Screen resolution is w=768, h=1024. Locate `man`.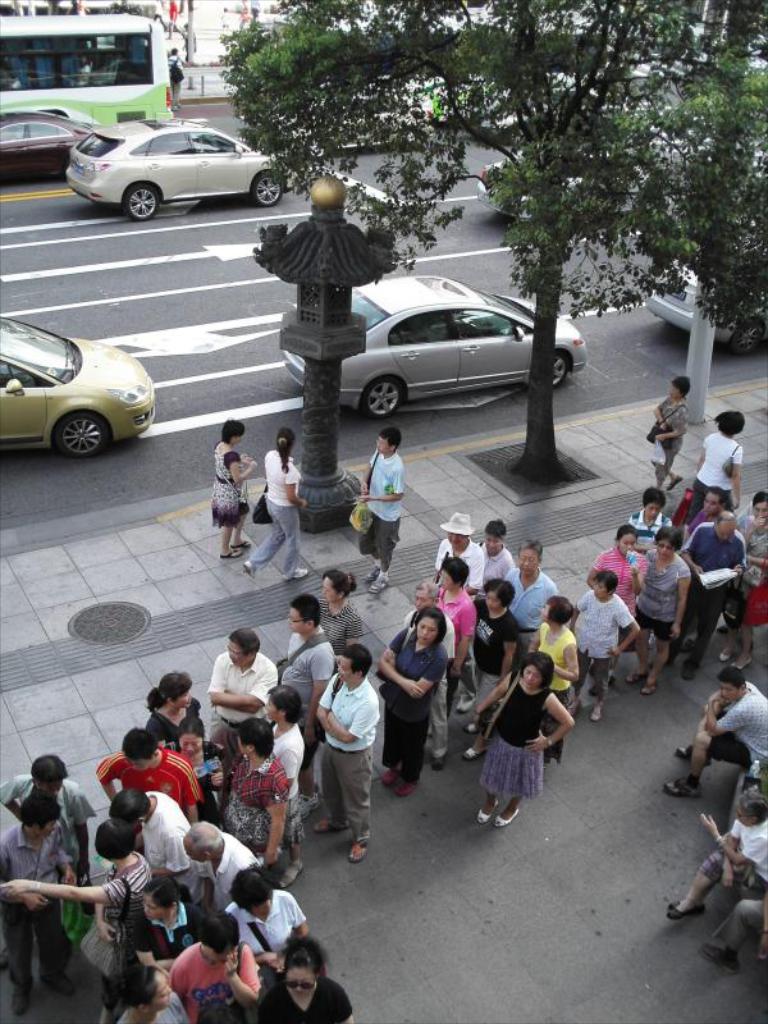
{"x1": 179, "y1": 829, "x2": 262, "y2": 948}.
